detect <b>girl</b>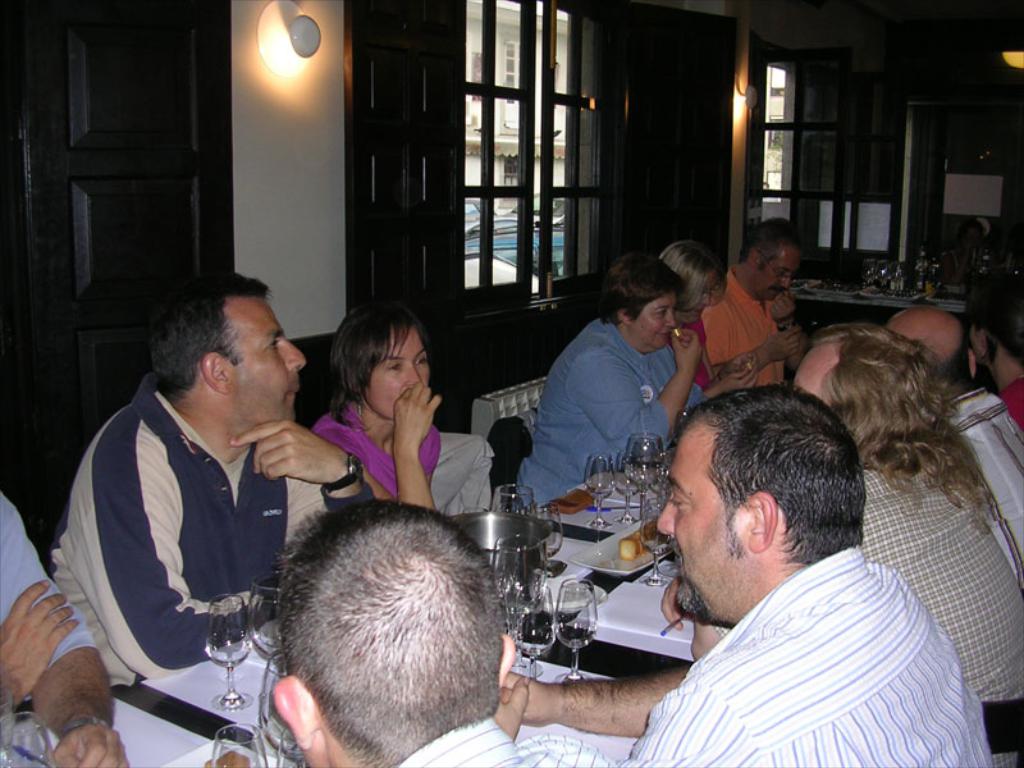
x1=300 y1=296 x2=444 y2=506
